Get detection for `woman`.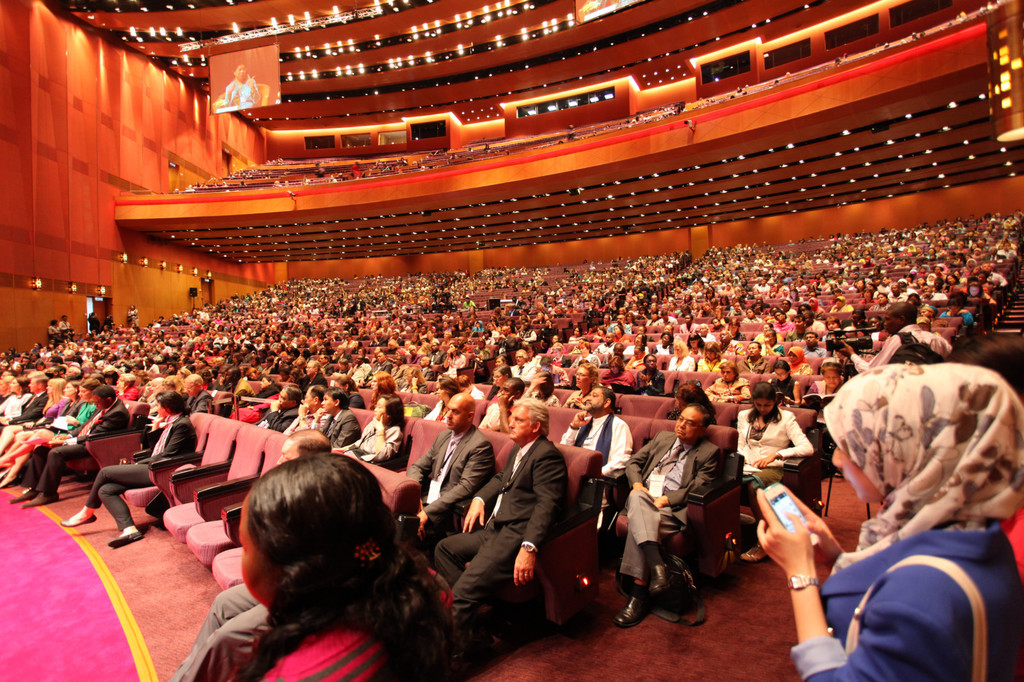
Detection: Rect(630, 354, 668, 399).
